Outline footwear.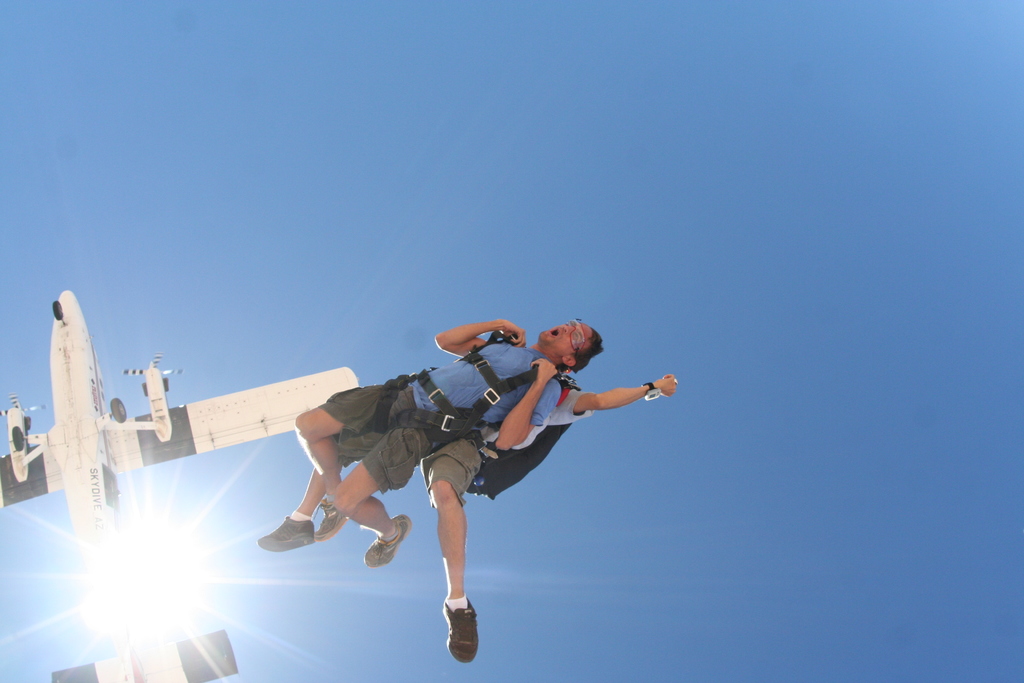
Outline: (440,596,490,666).
